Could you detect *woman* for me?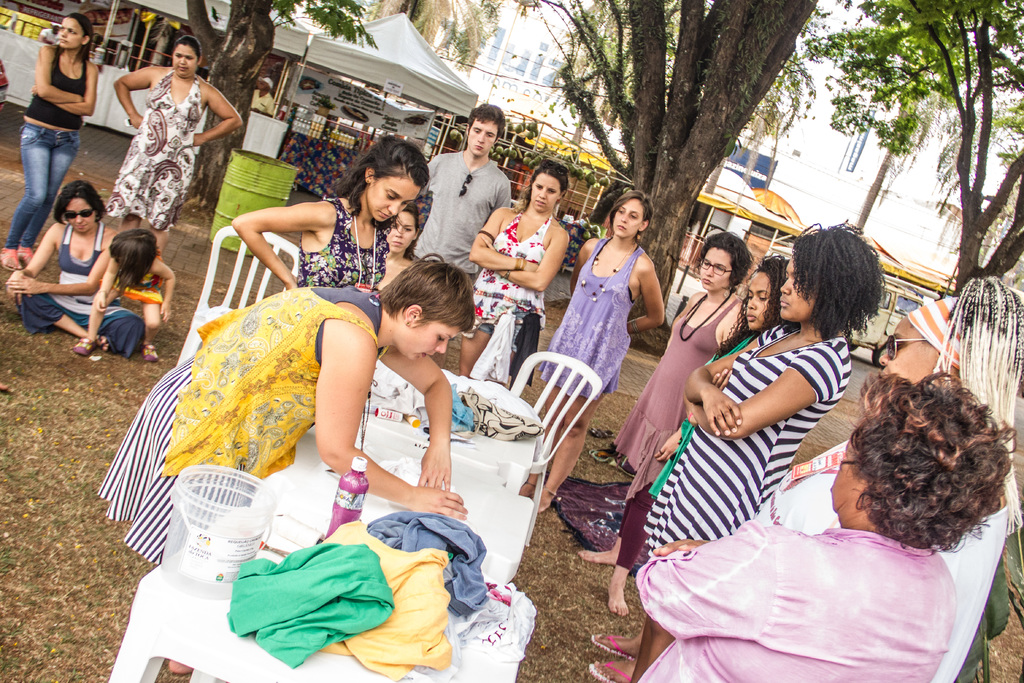
Detection result: (0, 14, 102, 273).
